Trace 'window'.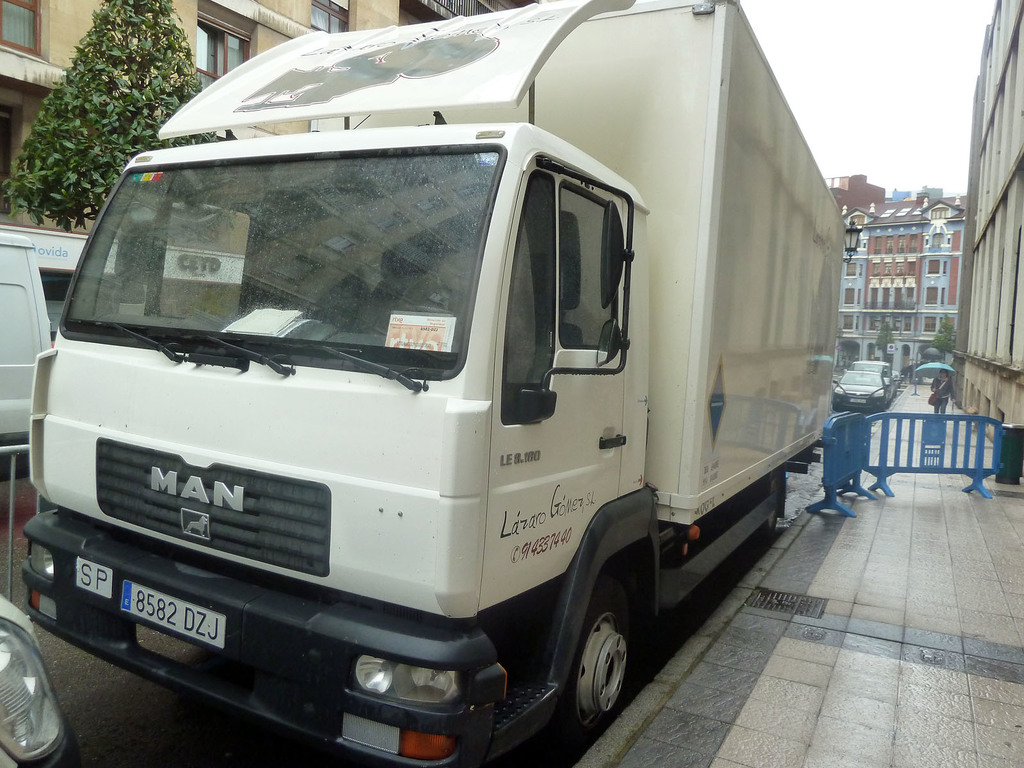
Traced to bbox=[543, 182, 621, 364].
